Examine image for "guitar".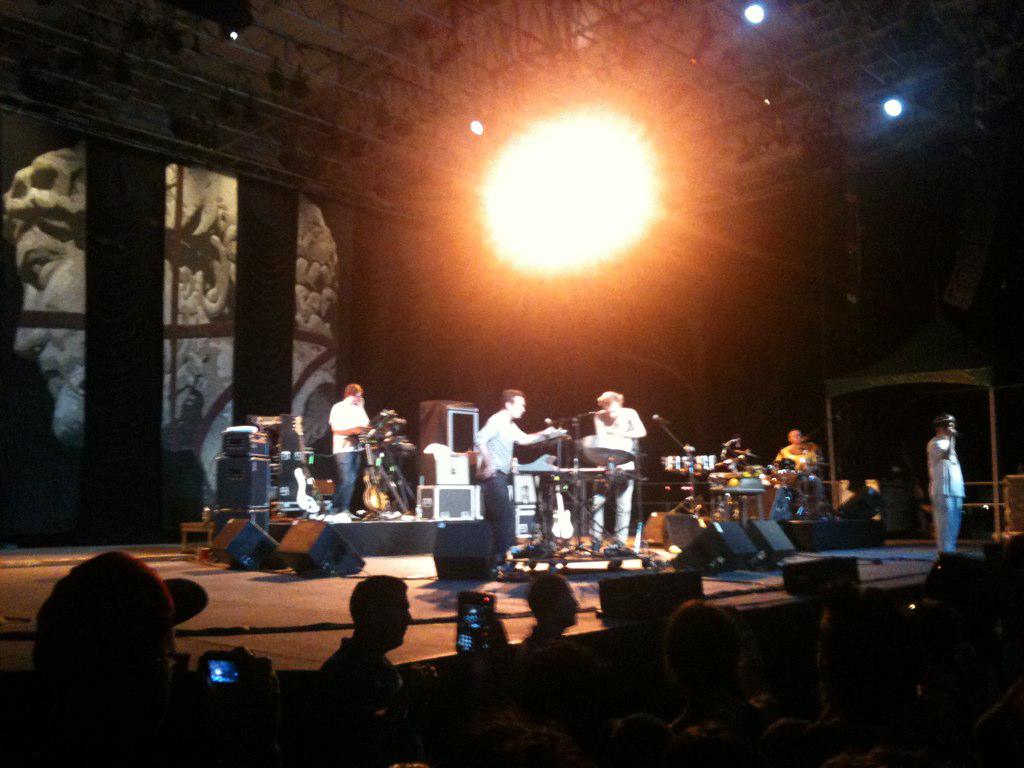
Examination result: 550:492:577:543.
